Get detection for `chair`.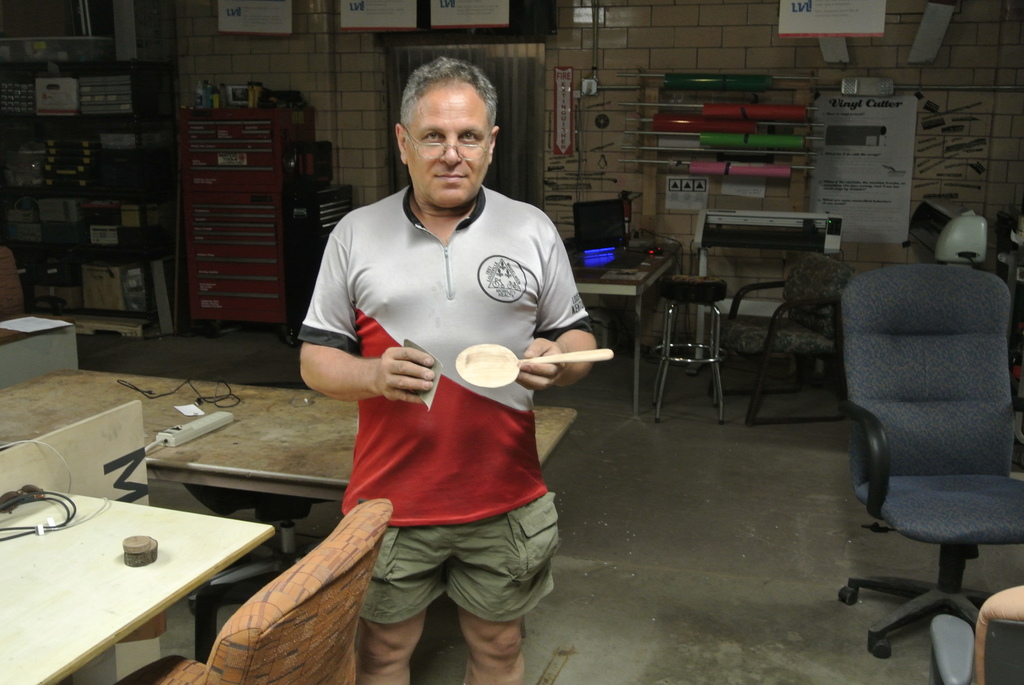
Detection: {"left": 110, "top": 497, "right": 394, "bottom": 684}.
